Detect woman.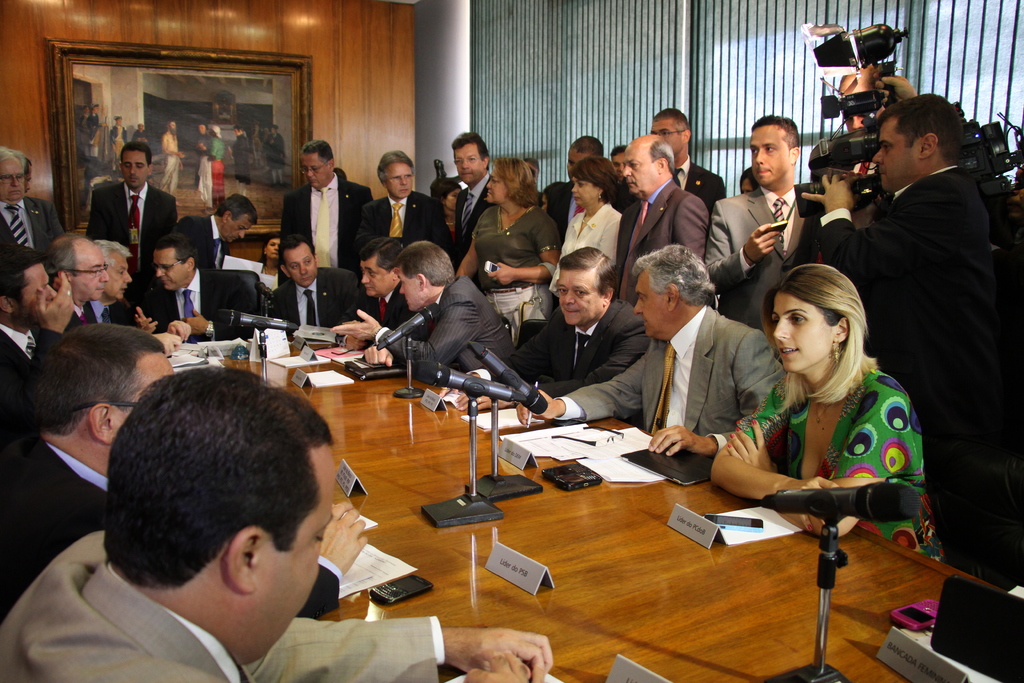
Detected at (253,230,280,293).
